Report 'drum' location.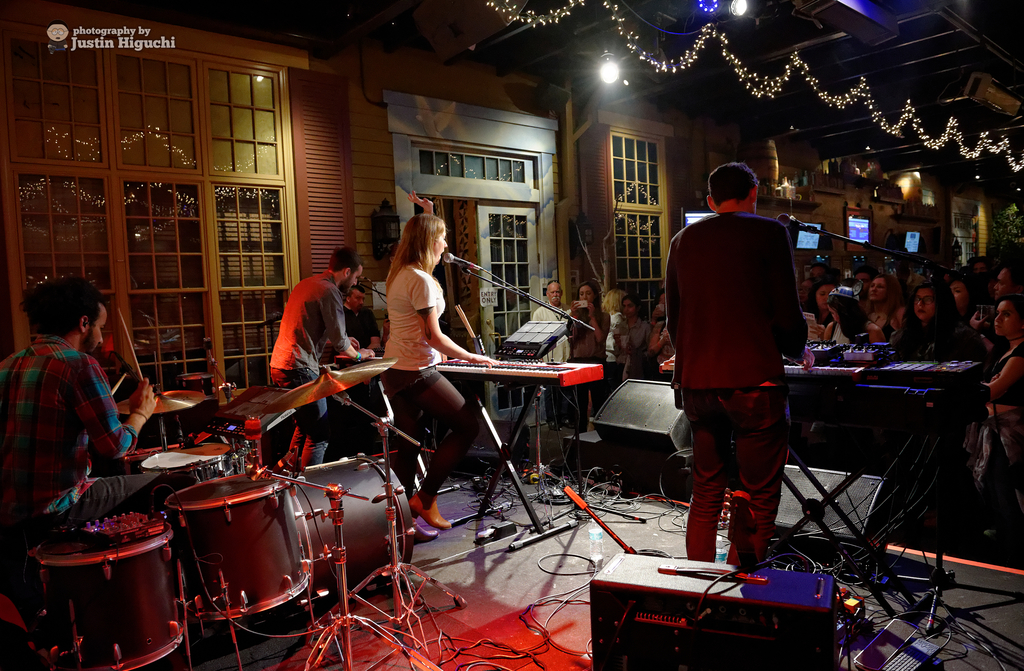
Report: 8:486:189:643.
